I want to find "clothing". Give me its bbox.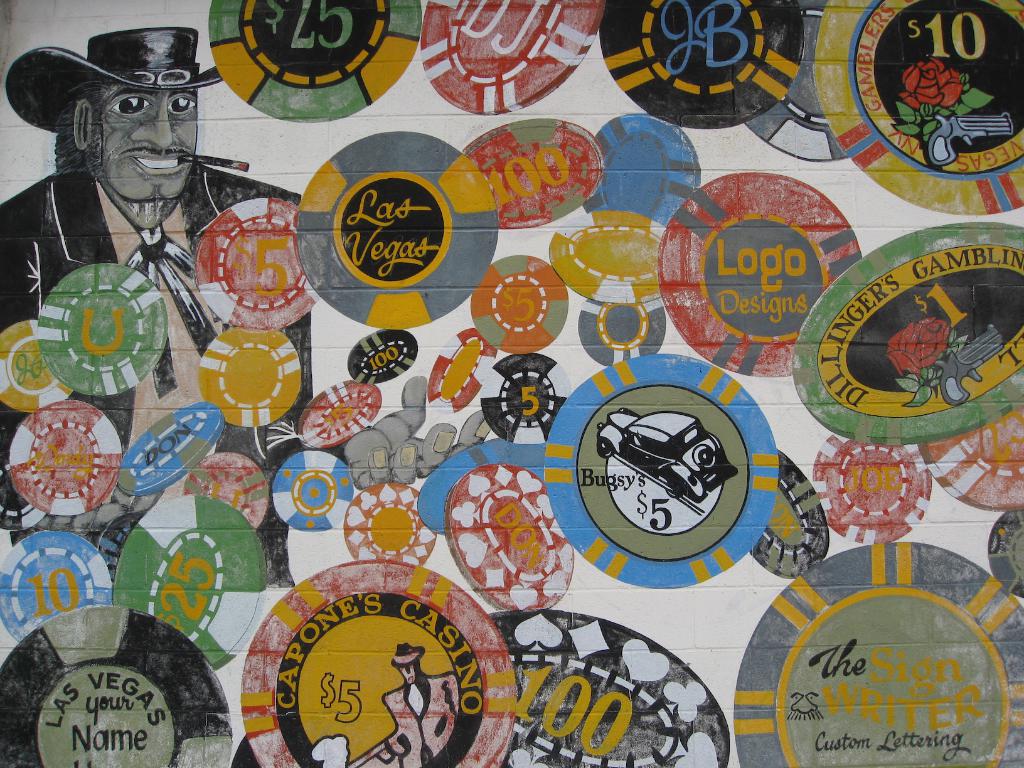
box=[0, 166, 311, 587].
